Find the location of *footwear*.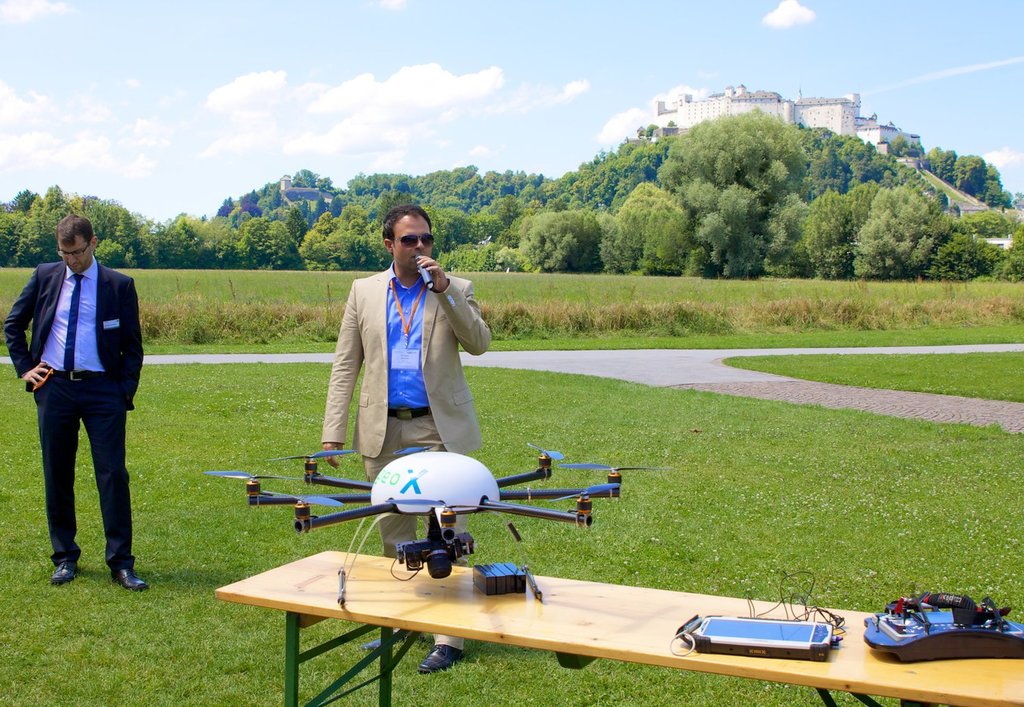
Location: [51, 560, 81, 585].
